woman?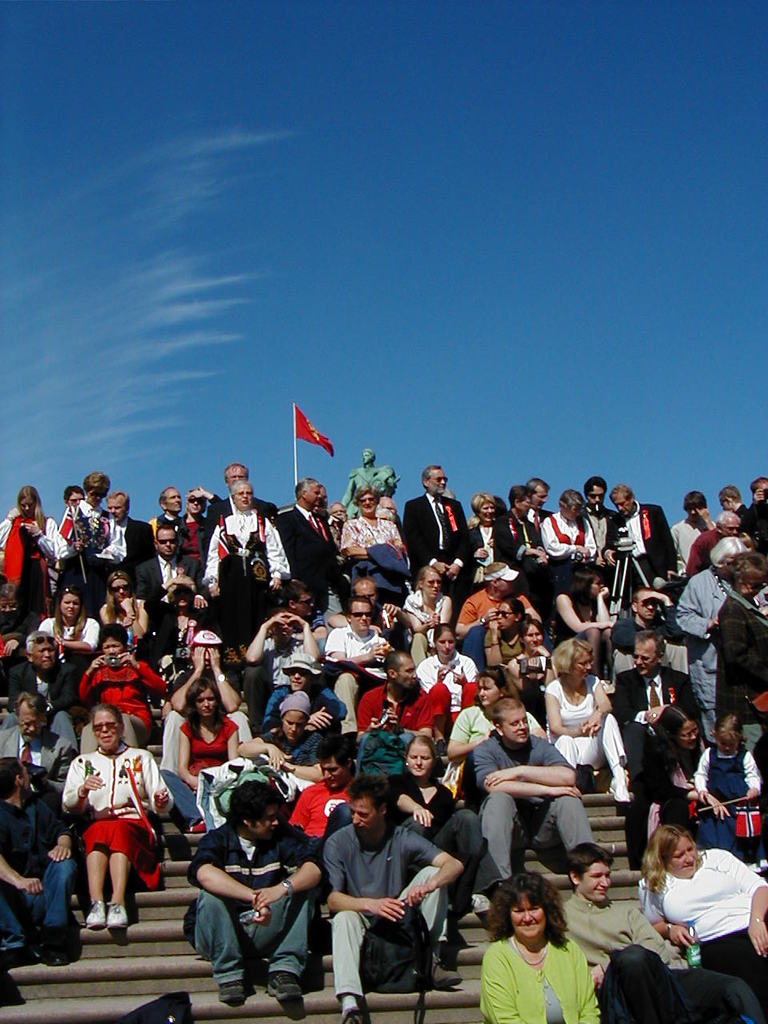
detection(471, 877, 618, 1023)
